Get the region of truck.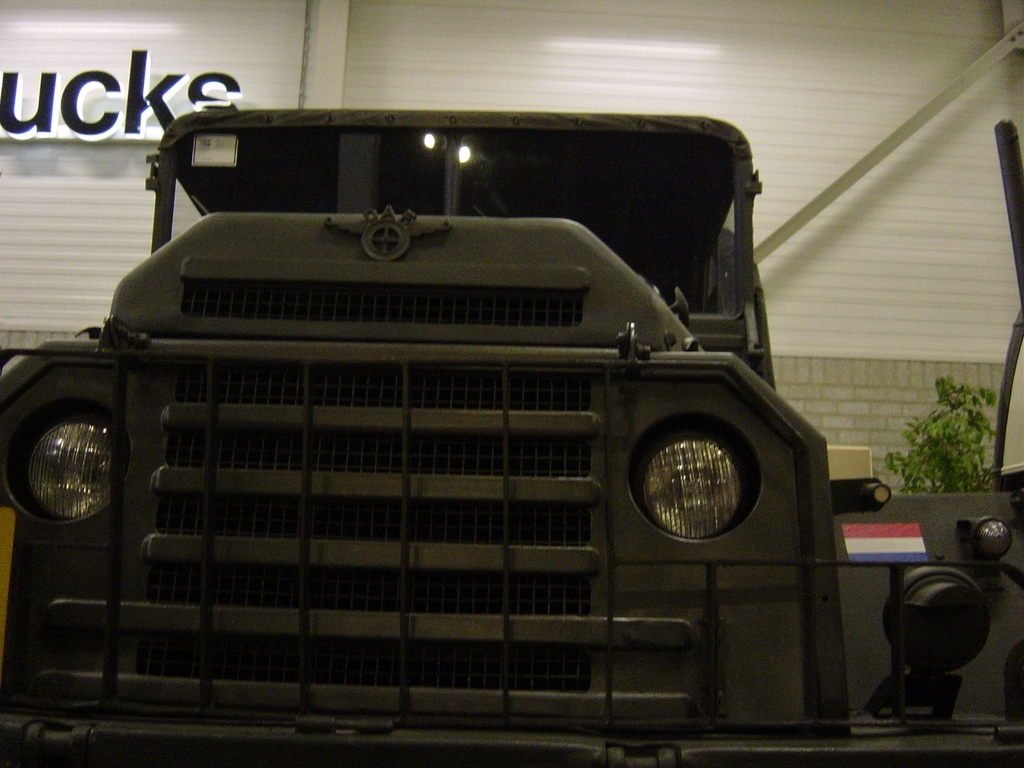
x1=0, y1=92, x2=874, y2=740.
